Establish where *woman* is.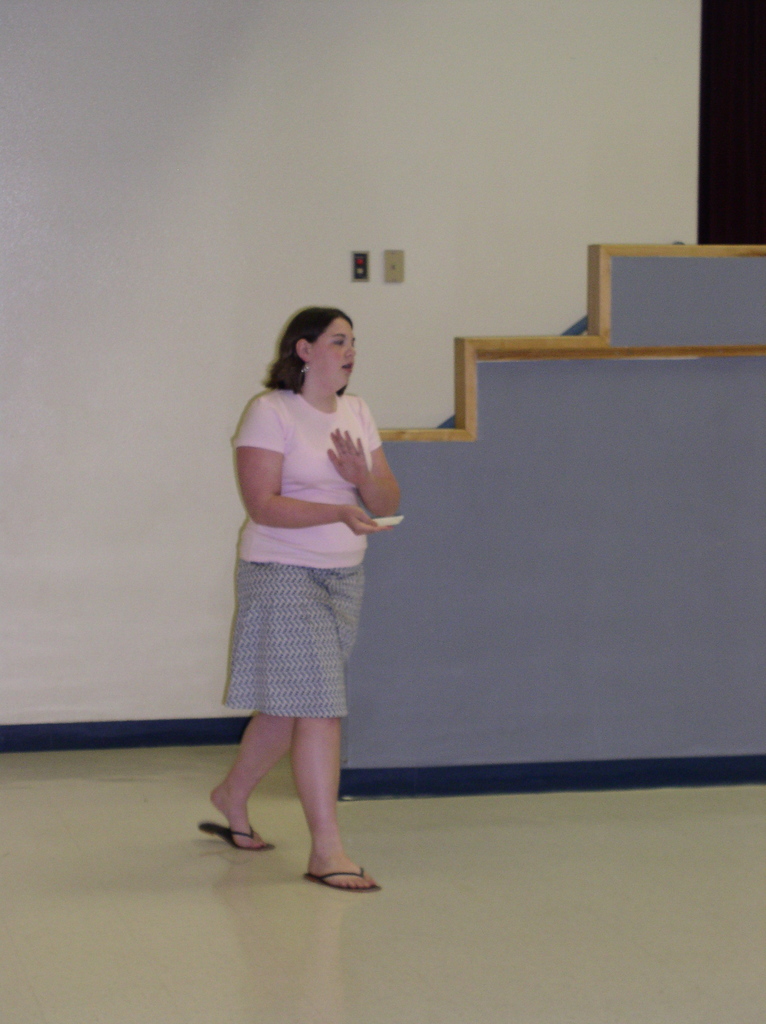
Established at rect(209, 287, 422, 863).
